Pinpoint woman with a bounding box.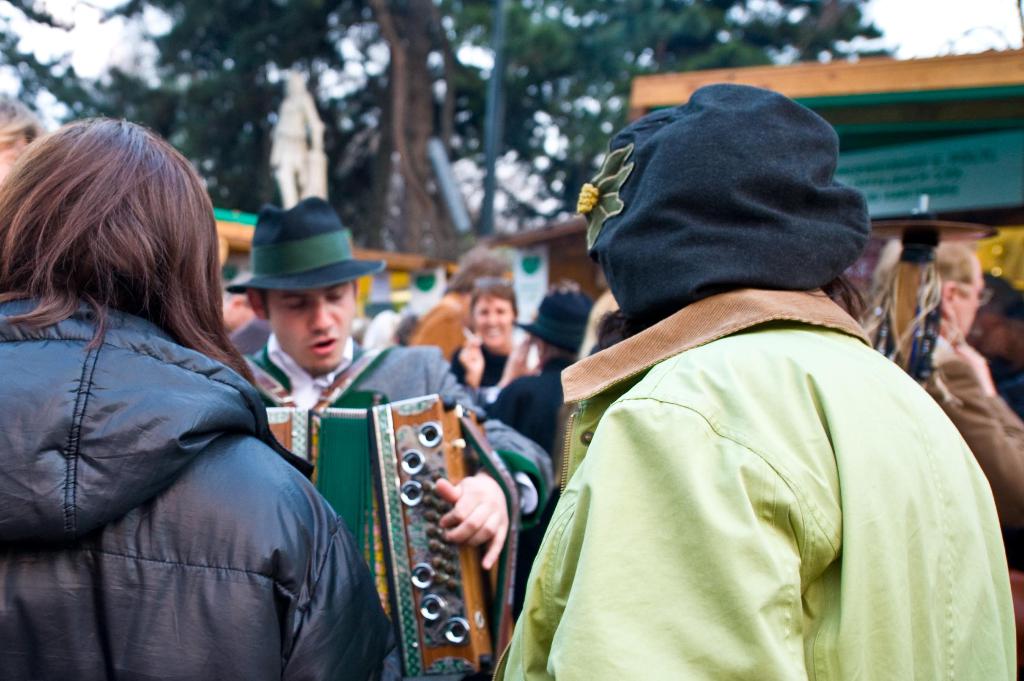
pyautogui.locateOnScreen(452, 284, 542, 415).
